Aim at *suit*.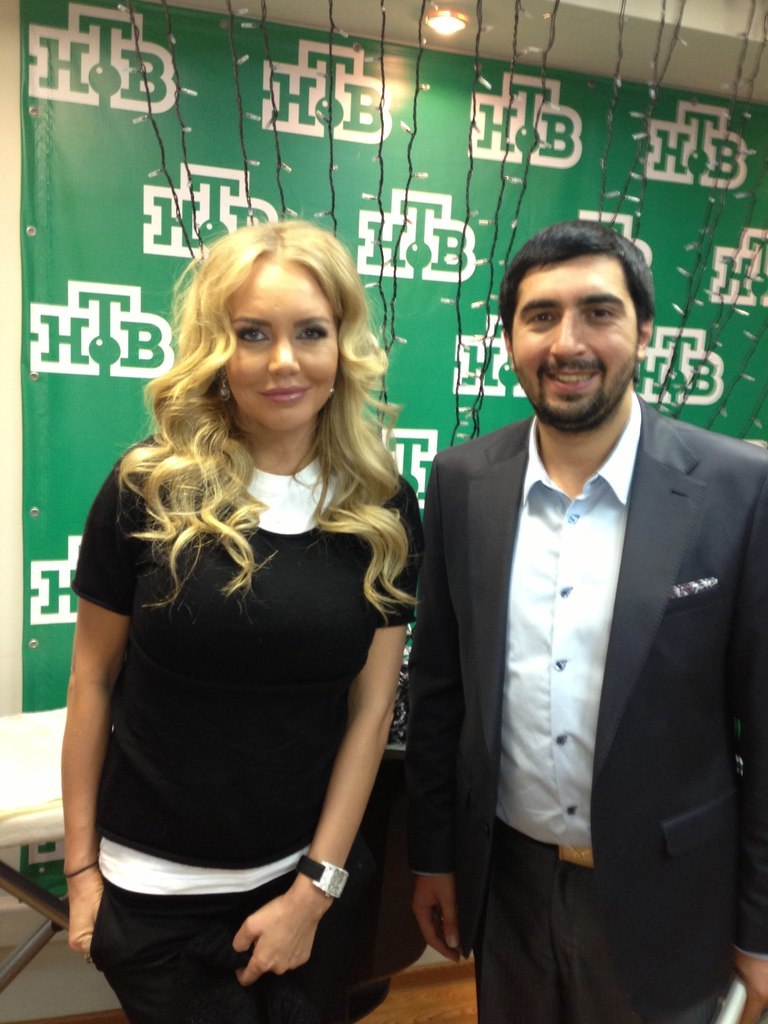
Aimed at l=403, t=291, r=758, b=1017.
